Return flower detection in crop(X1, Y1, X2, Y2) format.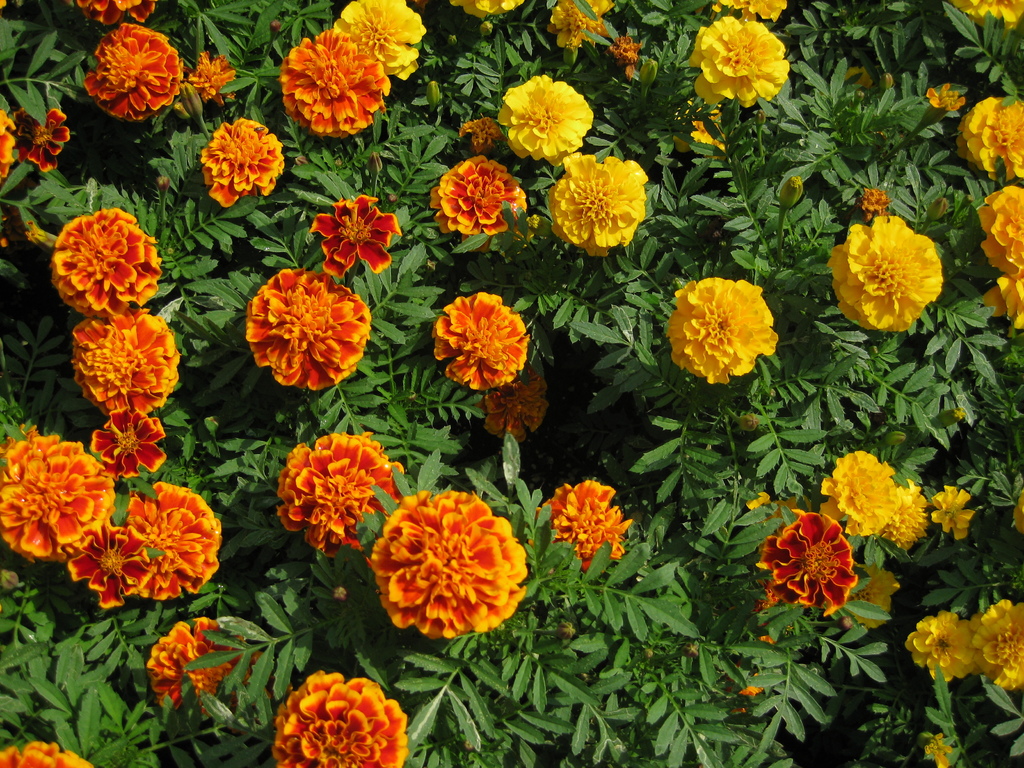
crop(80, 24, 181, 129).
